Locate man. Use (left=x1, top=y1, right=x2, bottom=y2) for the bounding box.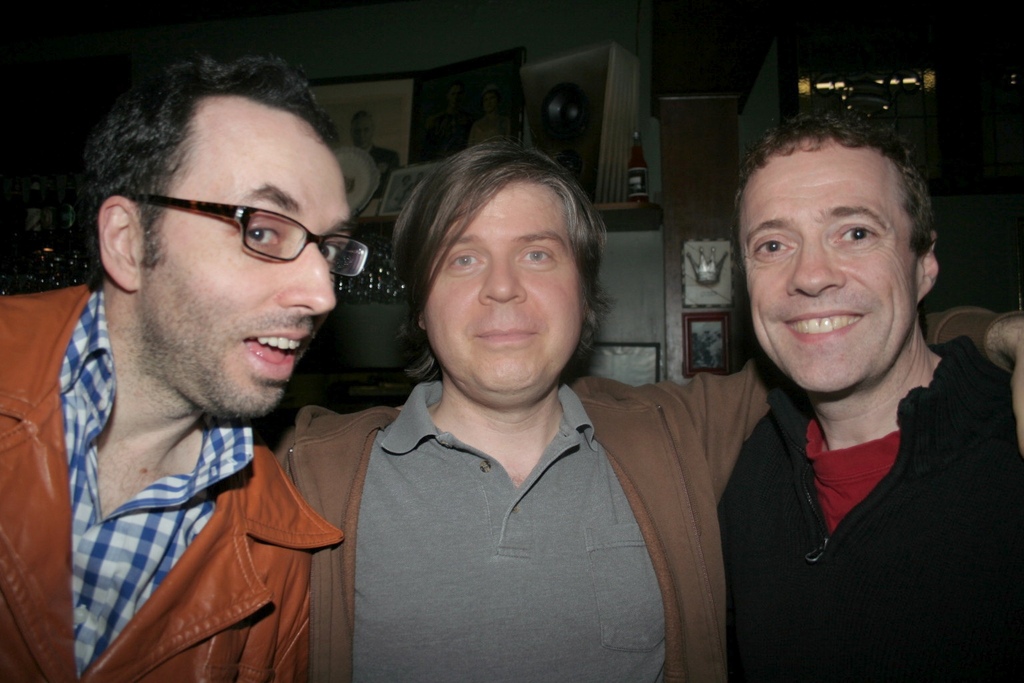
(left=715, top=101, right=1023, bottom=682).
